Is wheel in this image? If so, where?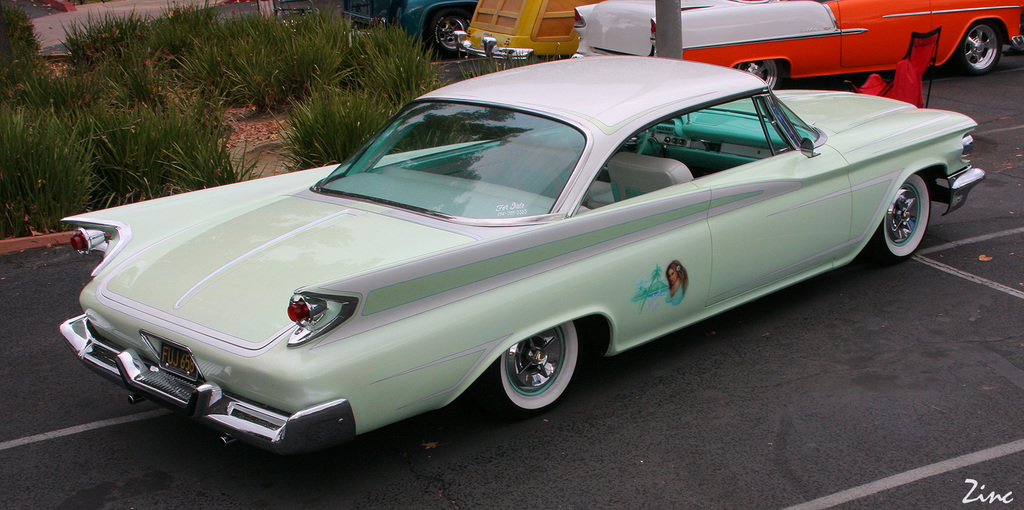
Yes, at select_region(486, 315, 586, 418).
